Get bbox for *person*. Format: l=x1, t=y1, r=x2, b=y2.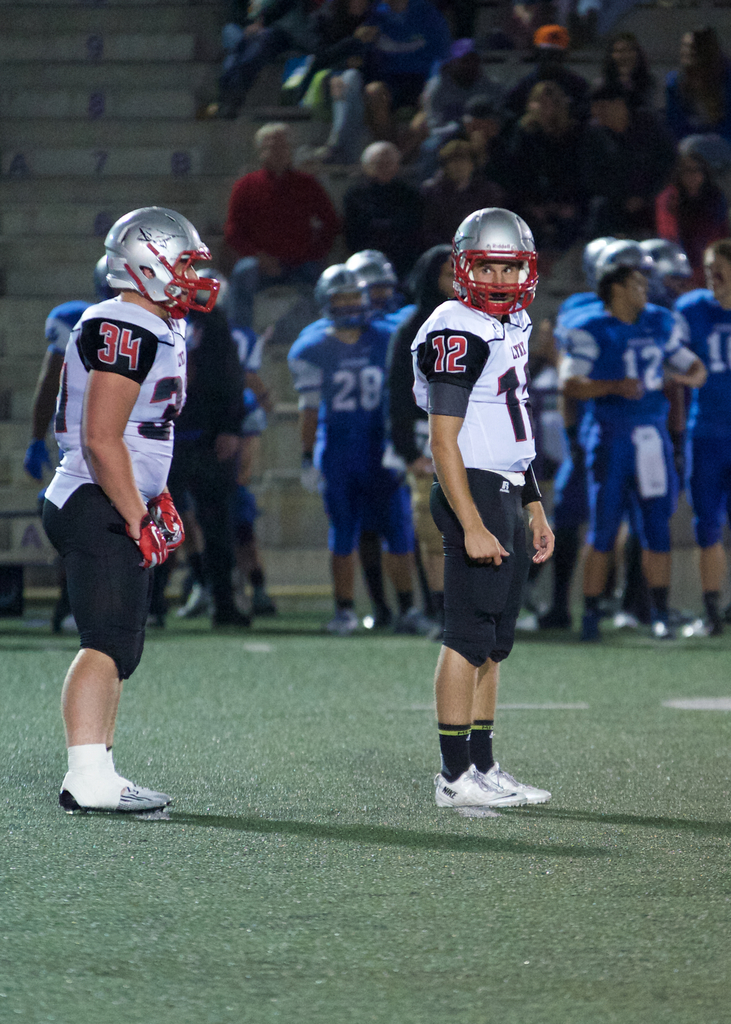
l=291, t=257, r=422, b=626.
